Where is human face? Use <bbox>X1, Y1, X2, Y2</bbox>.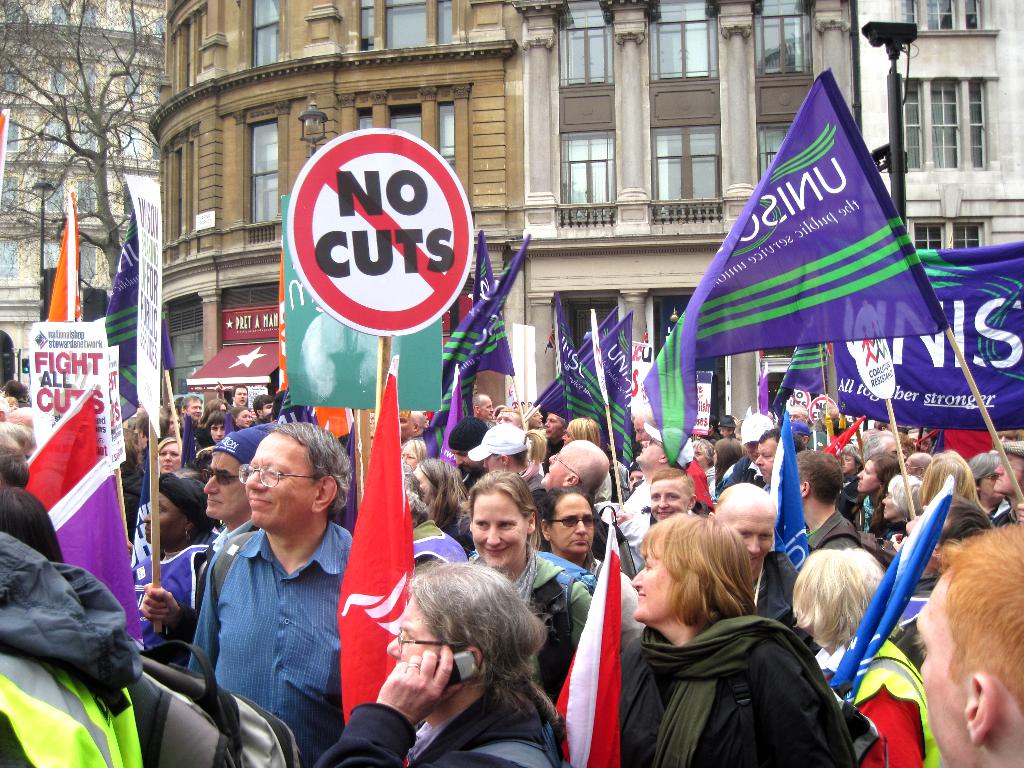
<bbox>991, 455, 1023, 495</bbox>.
